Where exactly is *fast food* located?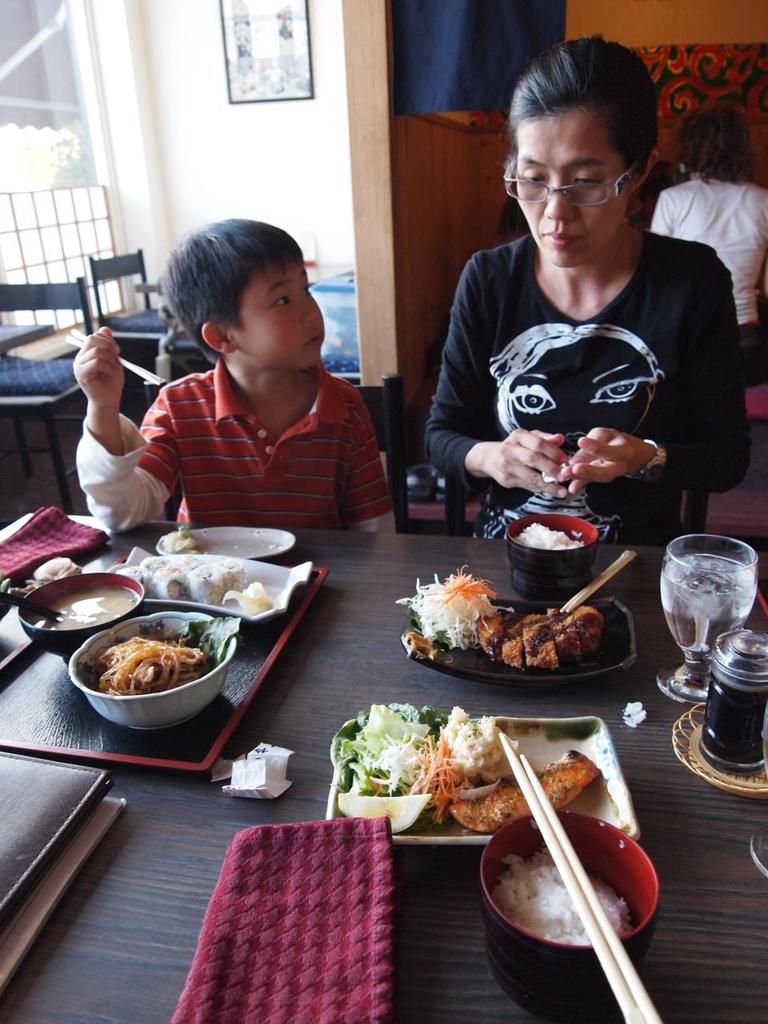
Its bounding box is box(57, 615, 230, 715).
